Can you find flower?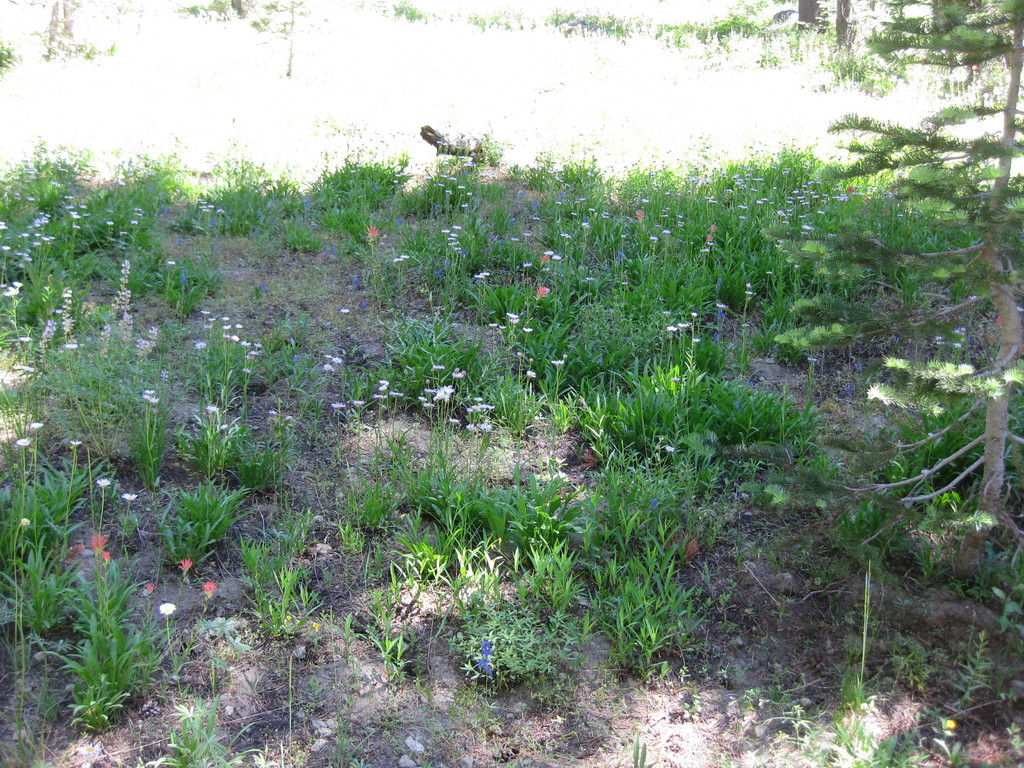
Yes, bounding box: box(201, 582, 216, 596).
